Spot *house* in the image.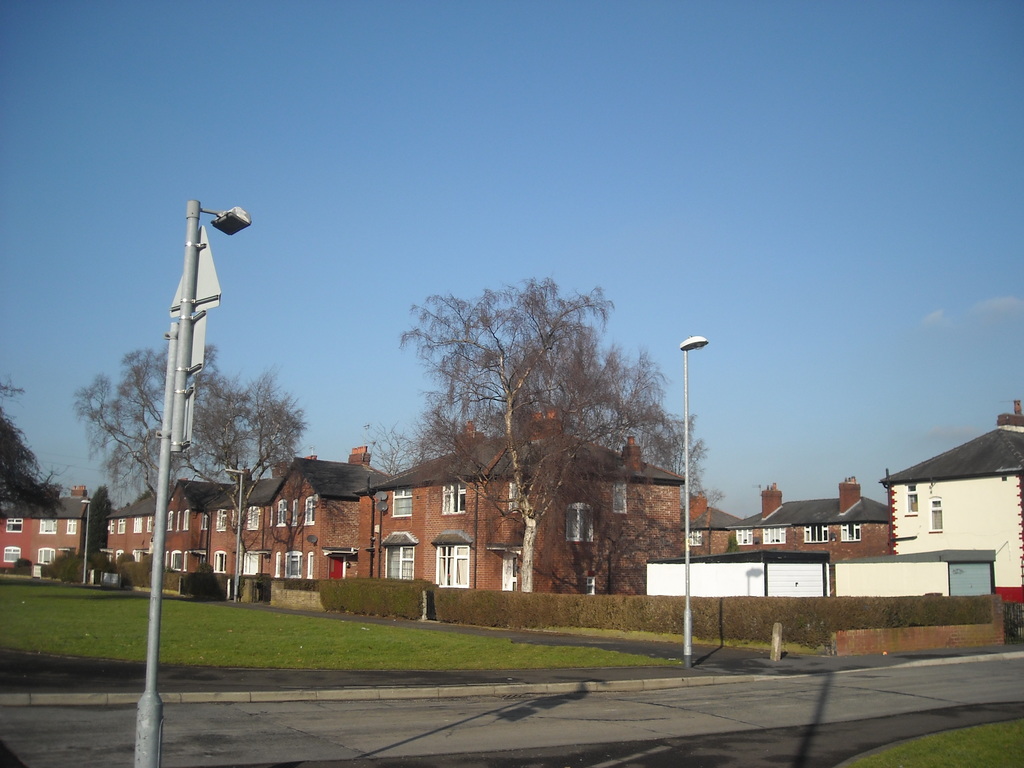
*house* found at BBox(96, 483, 161, 576).
